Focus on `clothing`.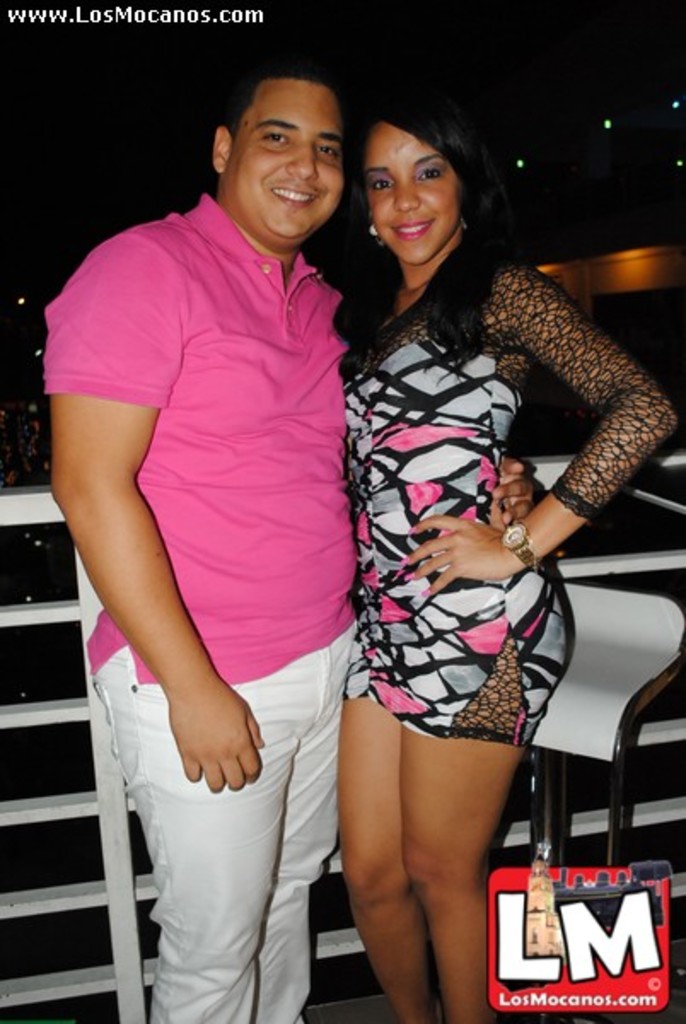
Focused at bbox=[94, 623, 372, 1022].
